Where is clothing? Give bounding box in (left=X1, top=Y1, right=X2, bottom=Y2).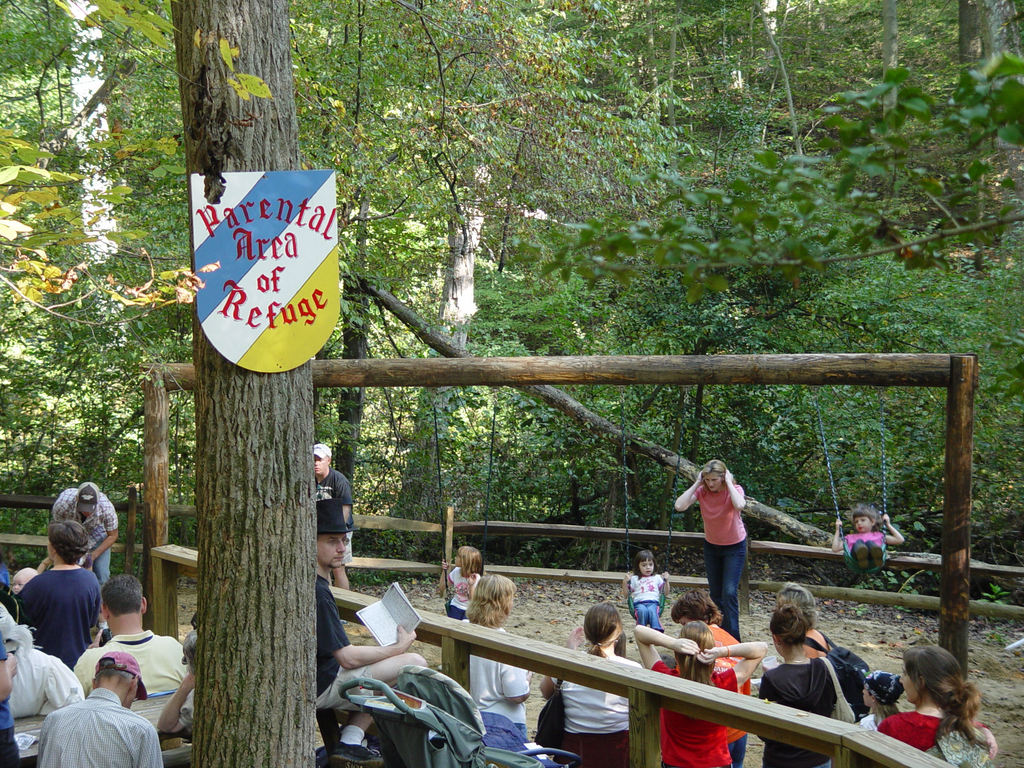
(left=51, top=486, right=116, bottom=584).
